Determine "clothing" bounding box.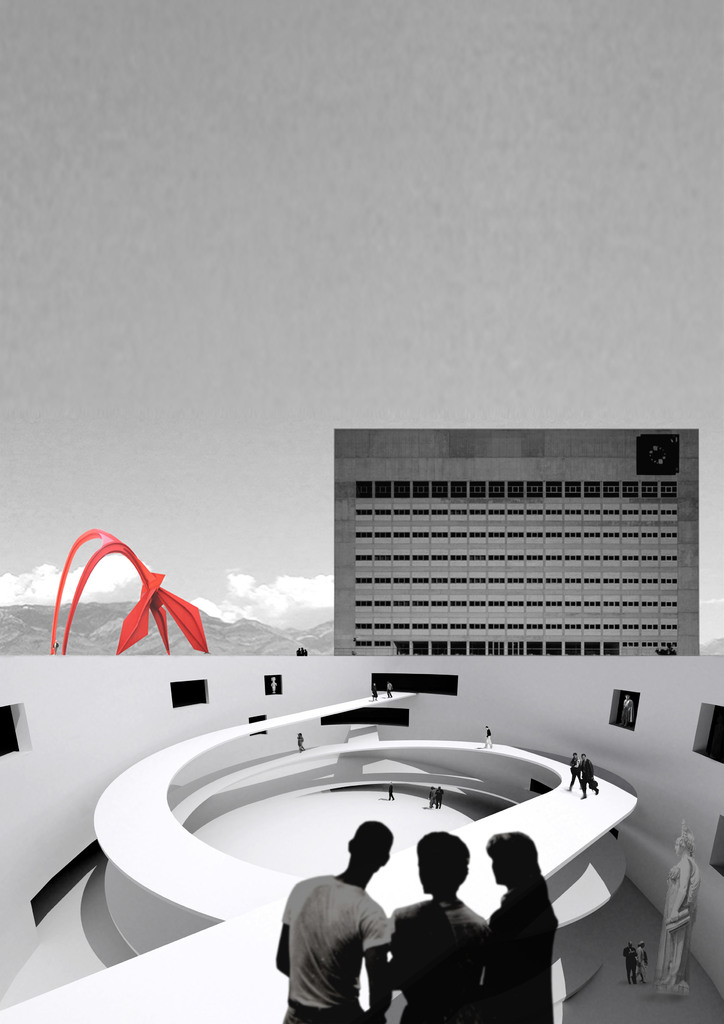
Determined: [x1=275, y1=867, x2=418, y2=1018].
